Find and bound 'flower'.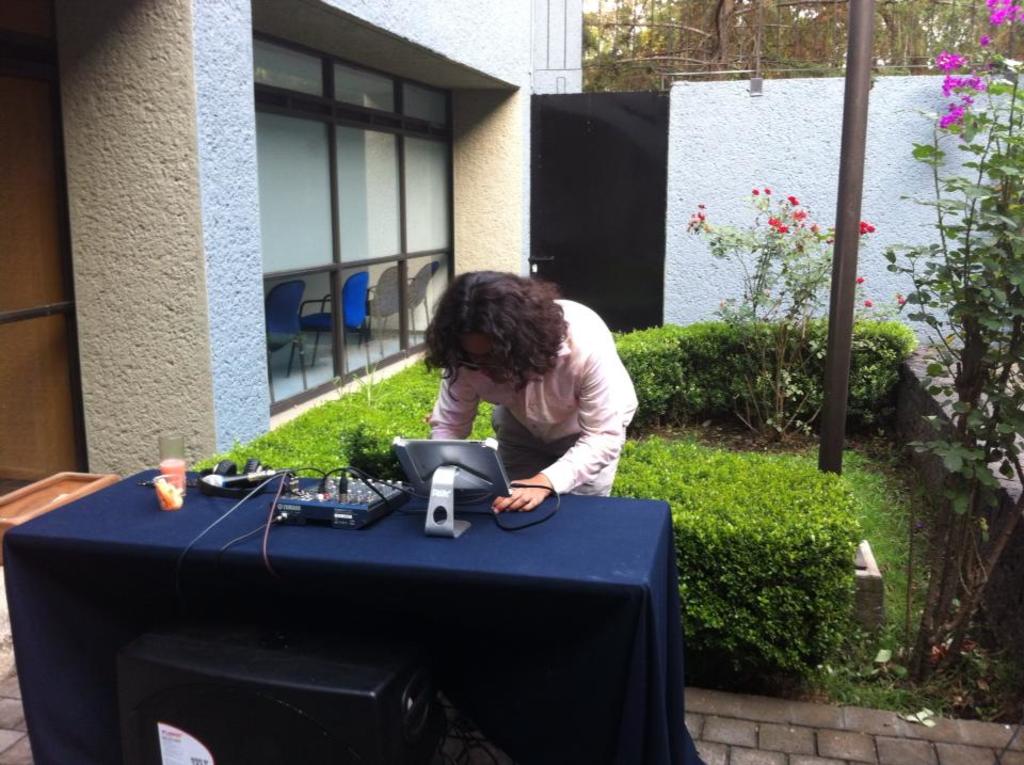
Bound: <bbox>767, 218, 779, 228</bbox>.
